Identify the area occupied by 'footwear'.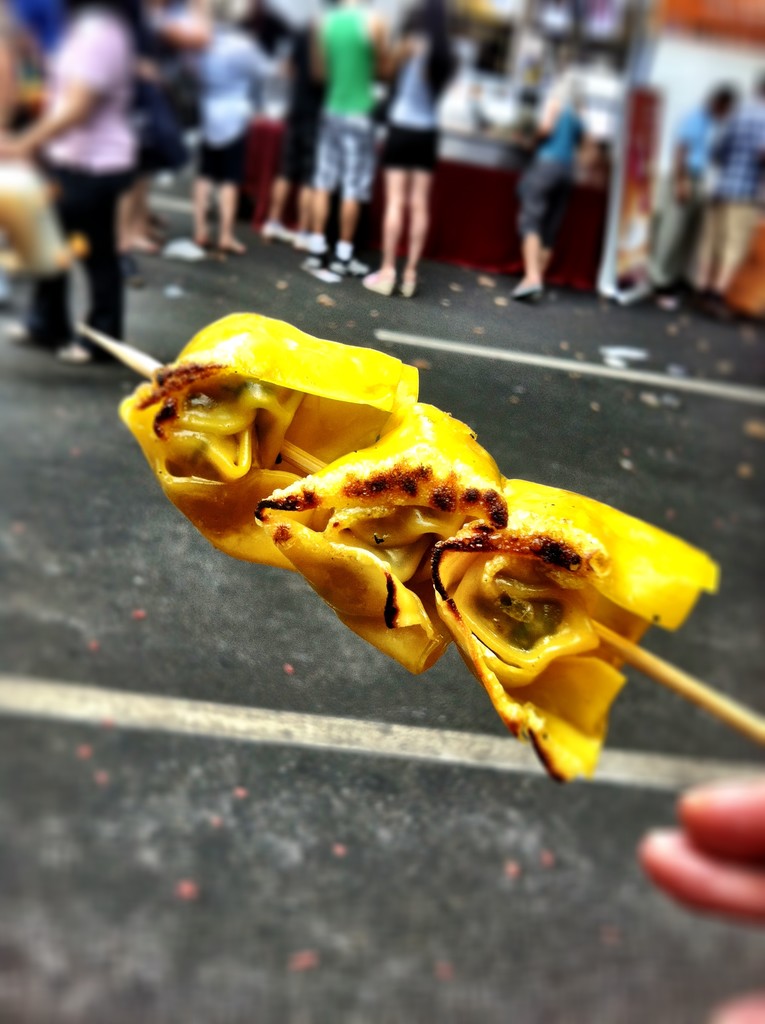
Area: bbox=[400, 278, 421, 300].
